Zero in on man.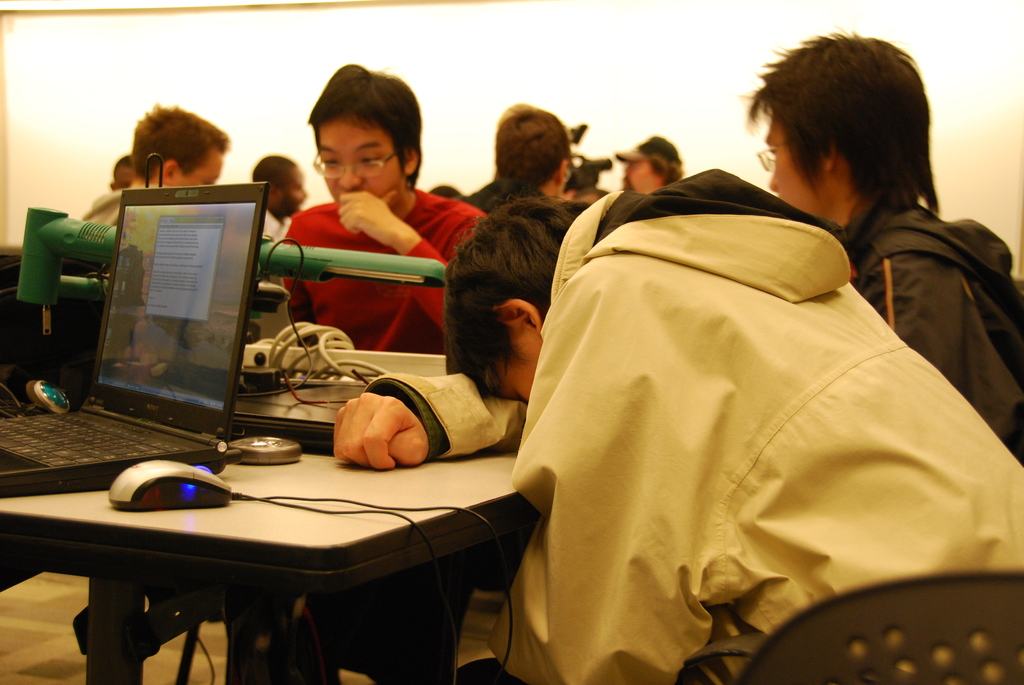
Zeroed in: 745:28:1023:457.
